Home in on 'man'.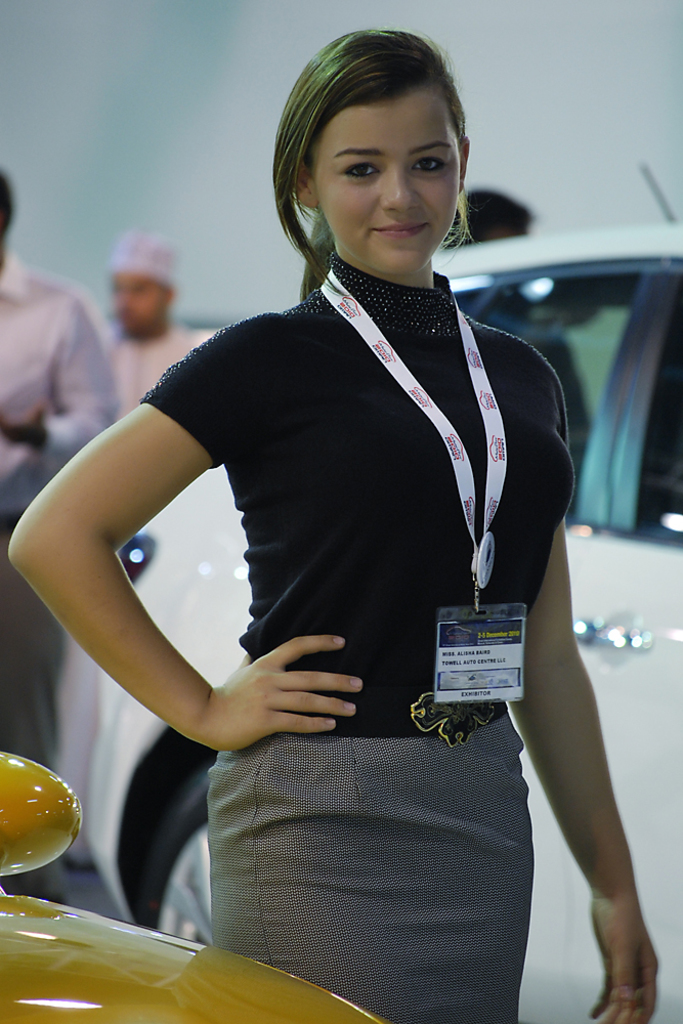
Homed in at 0 158 117 906.
